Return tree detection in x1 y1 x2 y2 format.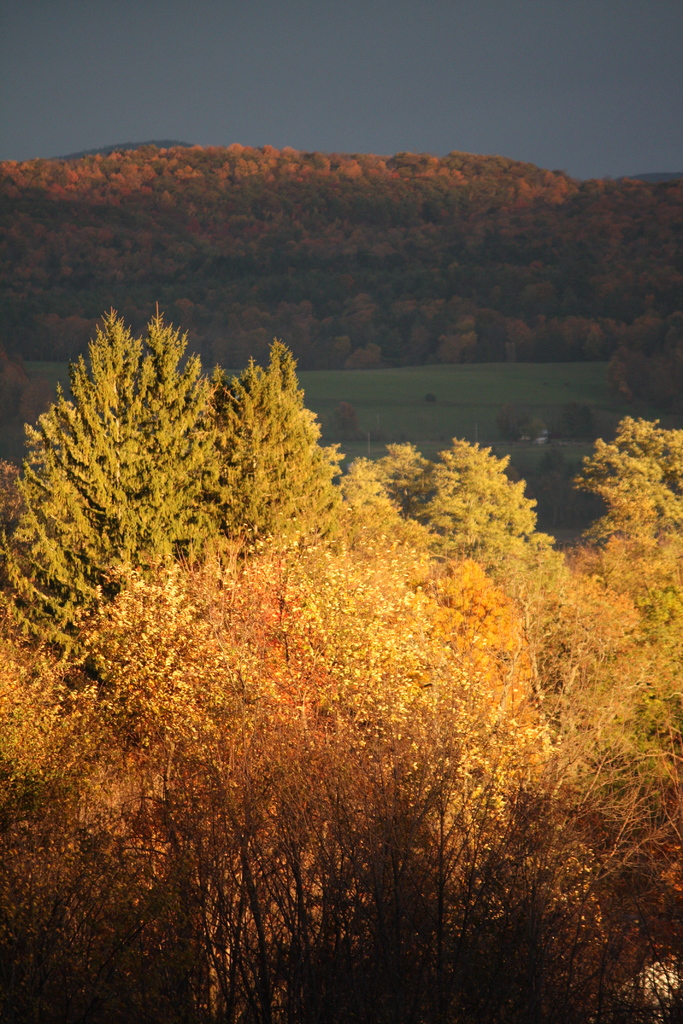
0 294 190 698.
